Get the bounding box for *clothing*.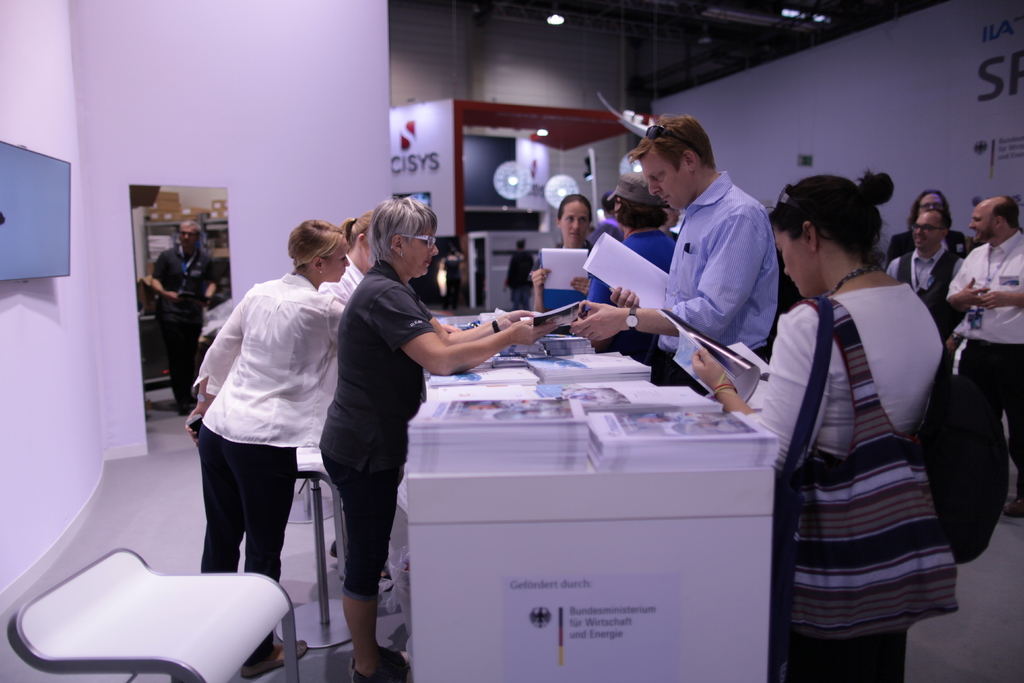
588/229/676/367.
